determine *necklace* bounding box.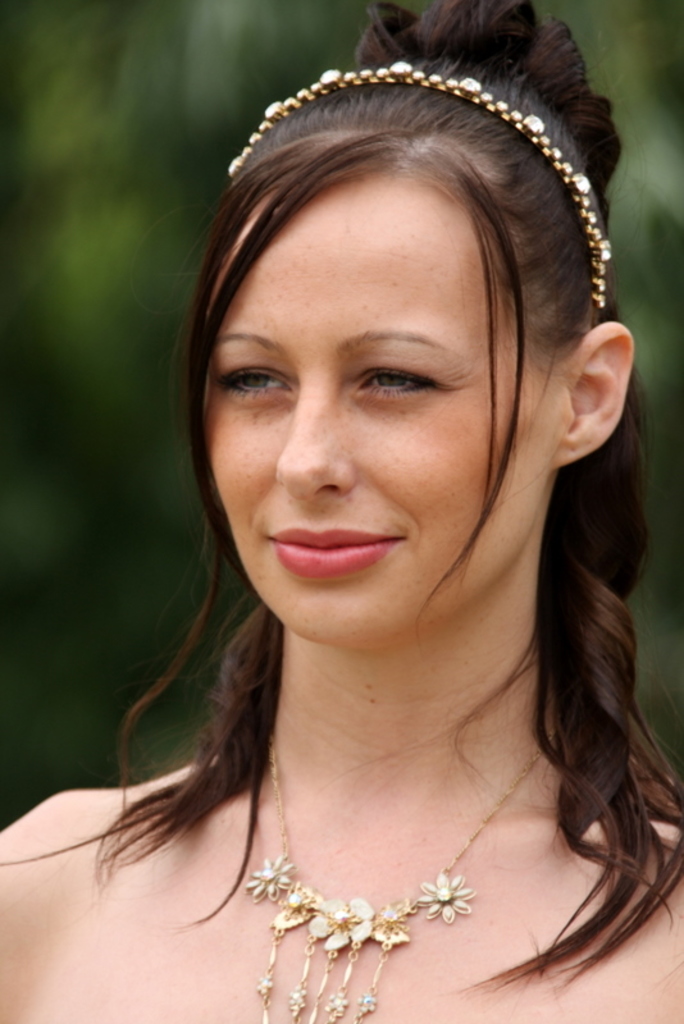
Determined: select_region(210, 695, 571, 978).
